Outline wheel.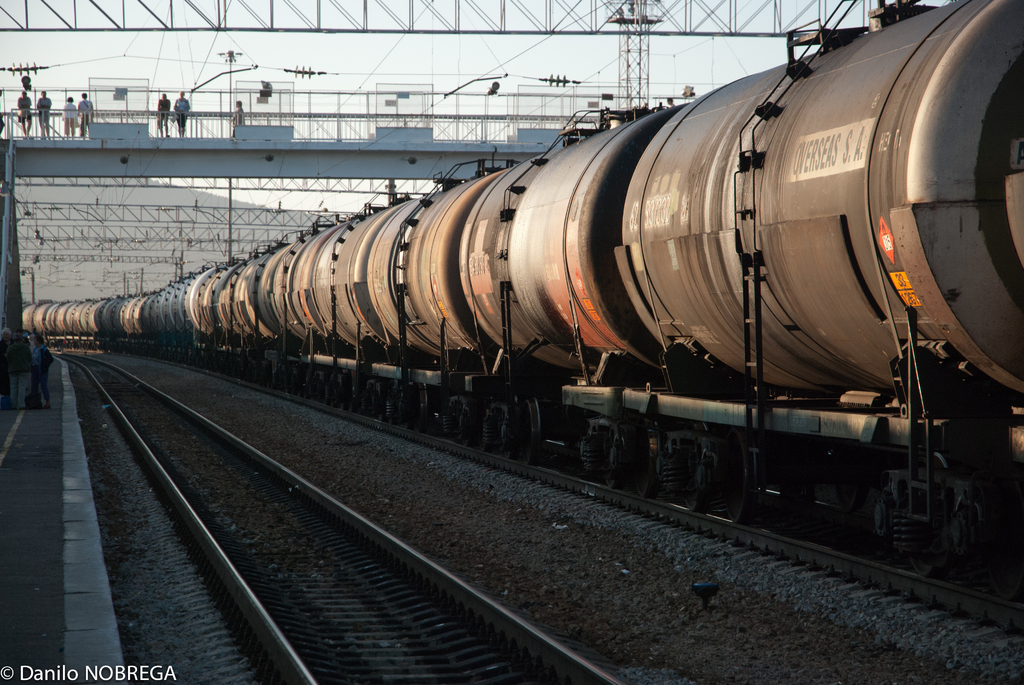
Outline: x1=411 y1=385 x2=433 y2=432.
